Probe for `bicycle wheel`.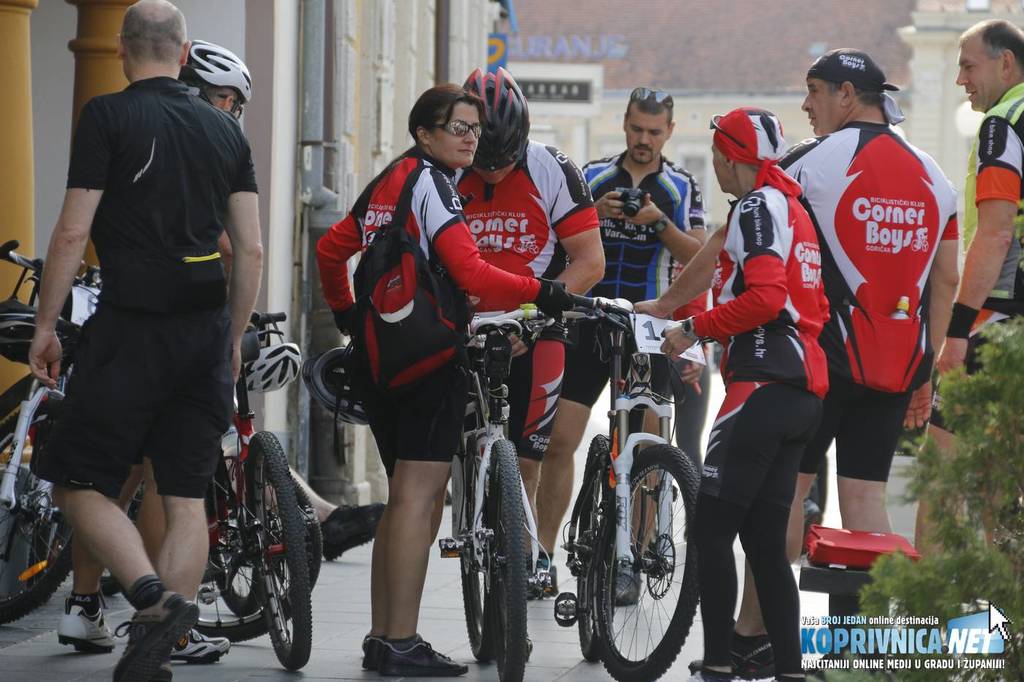
Probe result: (left=208, top=490, right=265, bottom=617).
